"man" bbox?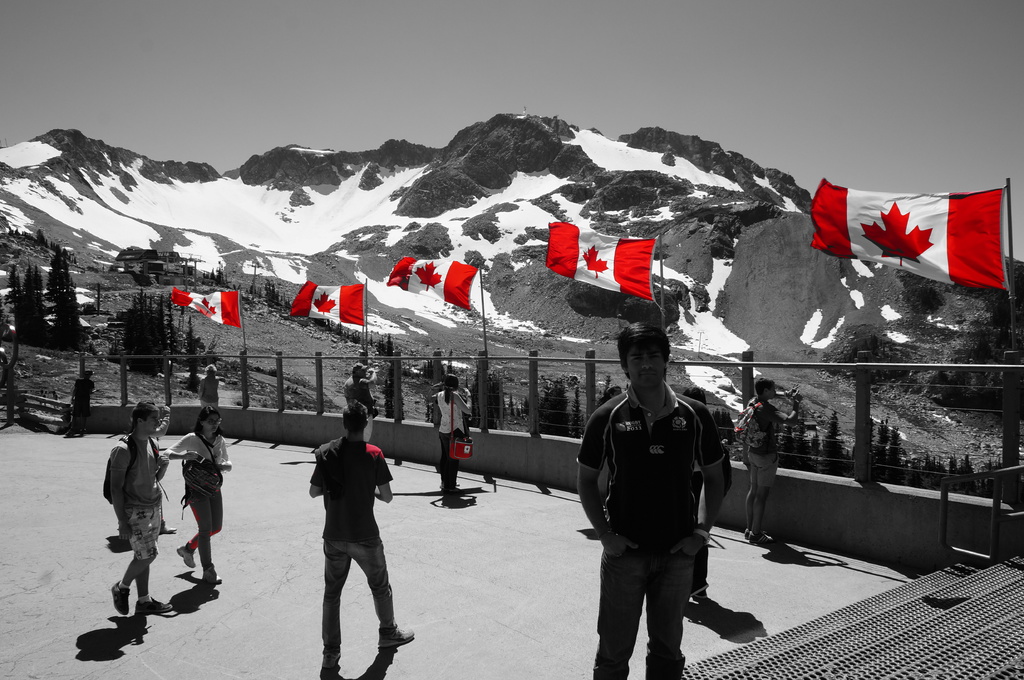
pyautogui.locateOnScreen(584, 322, 746, 679)
